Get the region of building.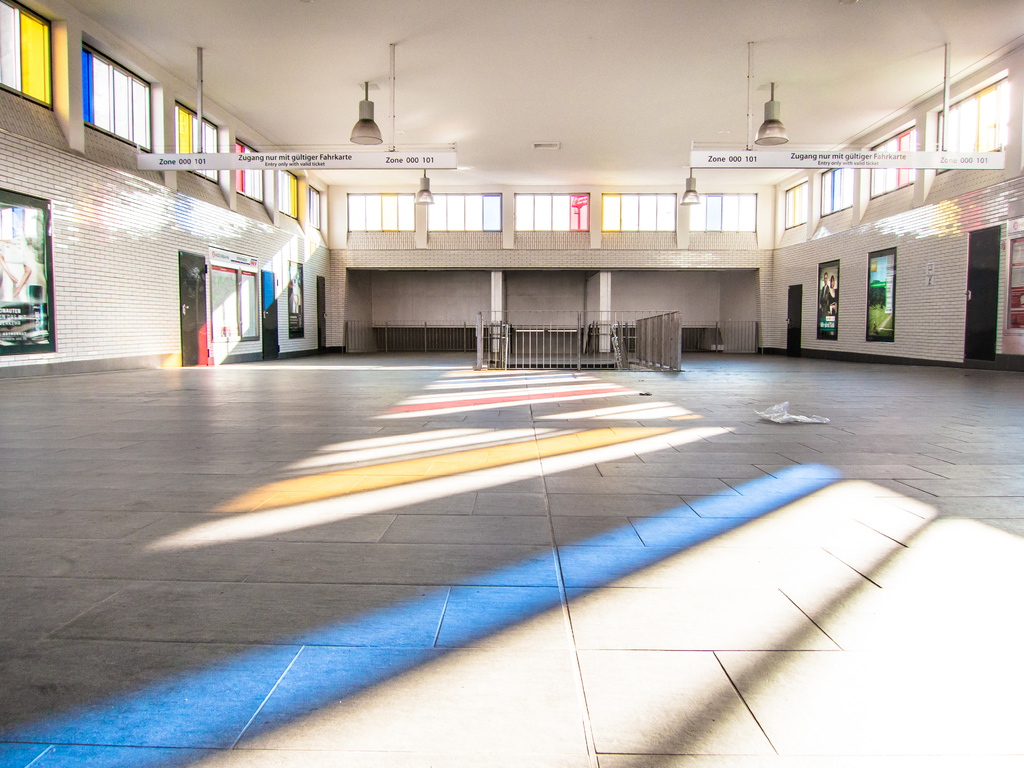
{"left": 0, "top": 0, "right": 1023, "bottom": 767}.
